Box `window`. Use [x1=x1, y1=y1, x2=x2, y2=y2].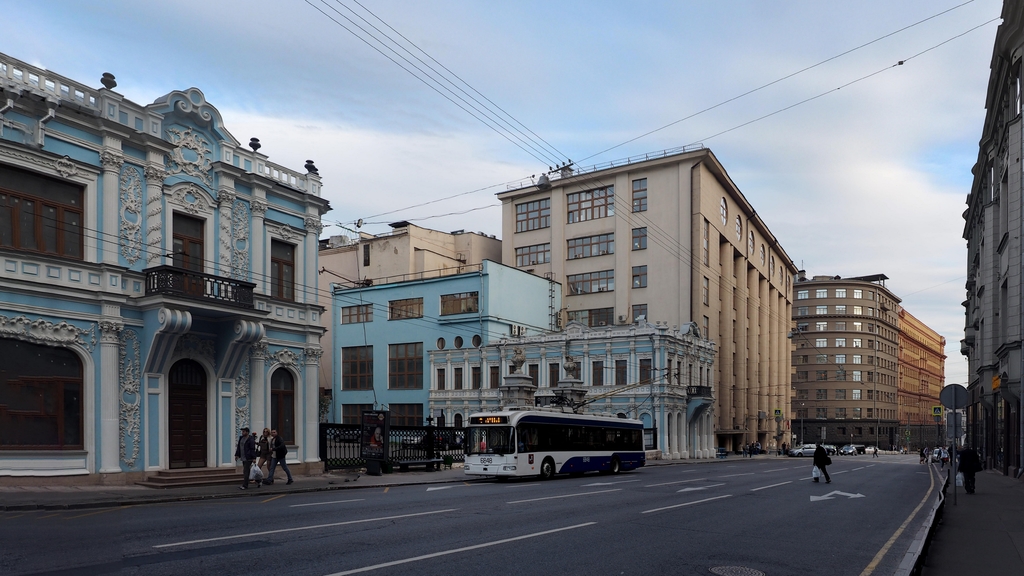
[x1=639, y1=356, x2=652, y2=384].
